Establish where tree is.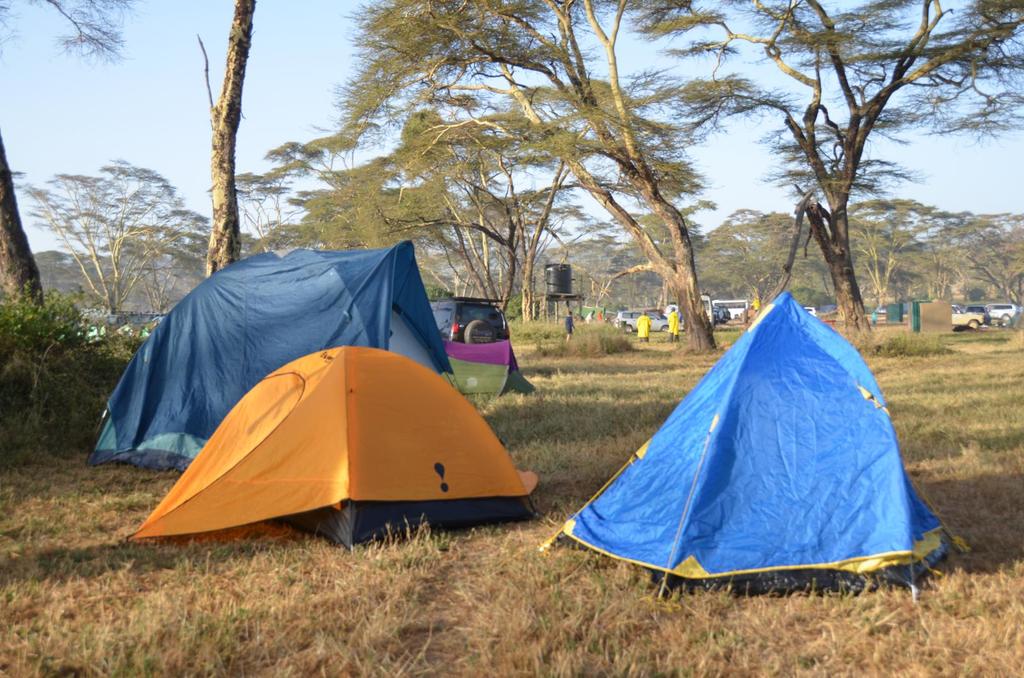
Established at <region>232, 141, 380, 292</region>.
